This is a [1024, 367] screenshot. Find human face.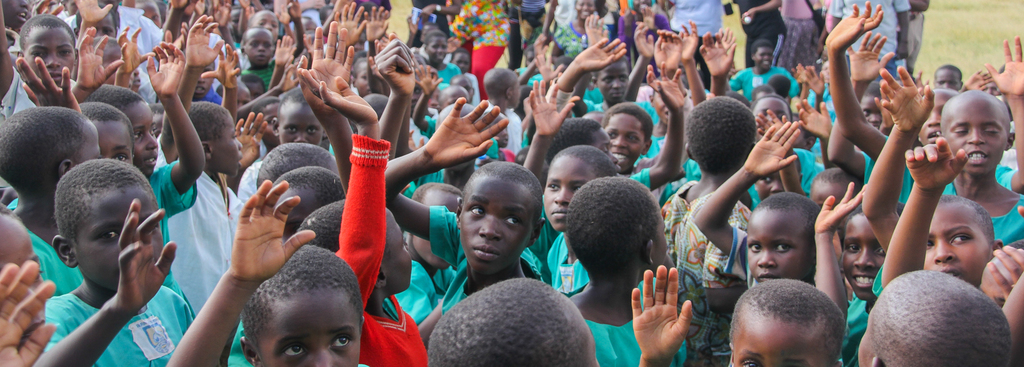
Bounding box: crop(752, 99, 788, 141).
